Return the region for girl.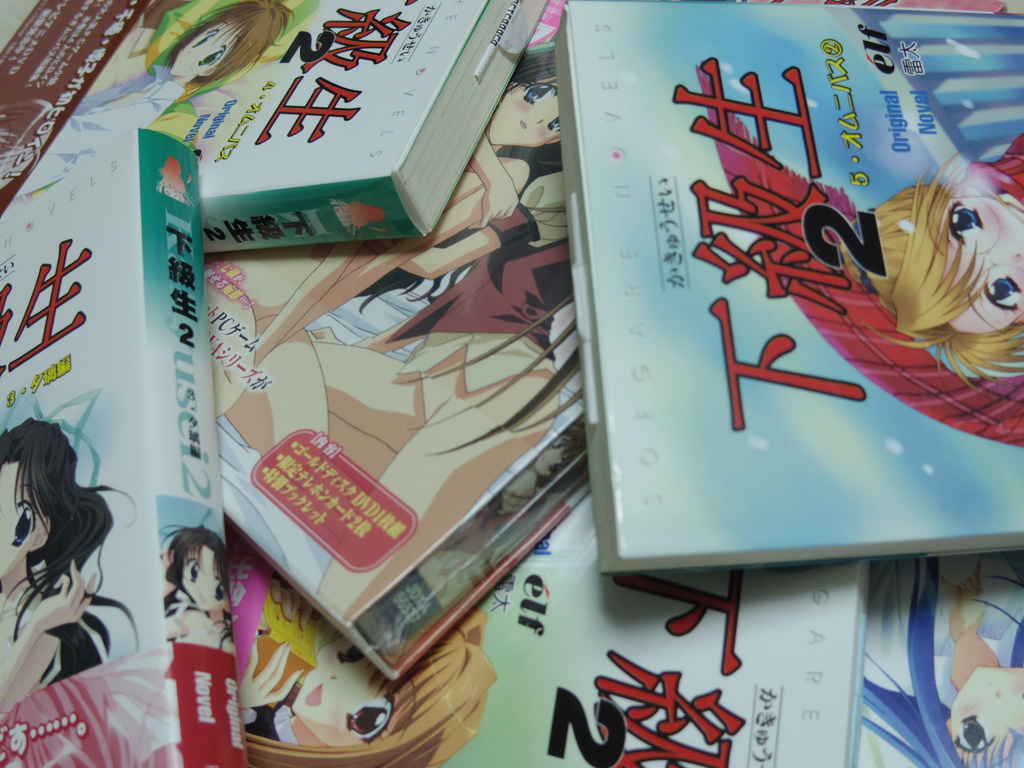
pyautogui.locateOnScreen(0, 415, 137, 712).
